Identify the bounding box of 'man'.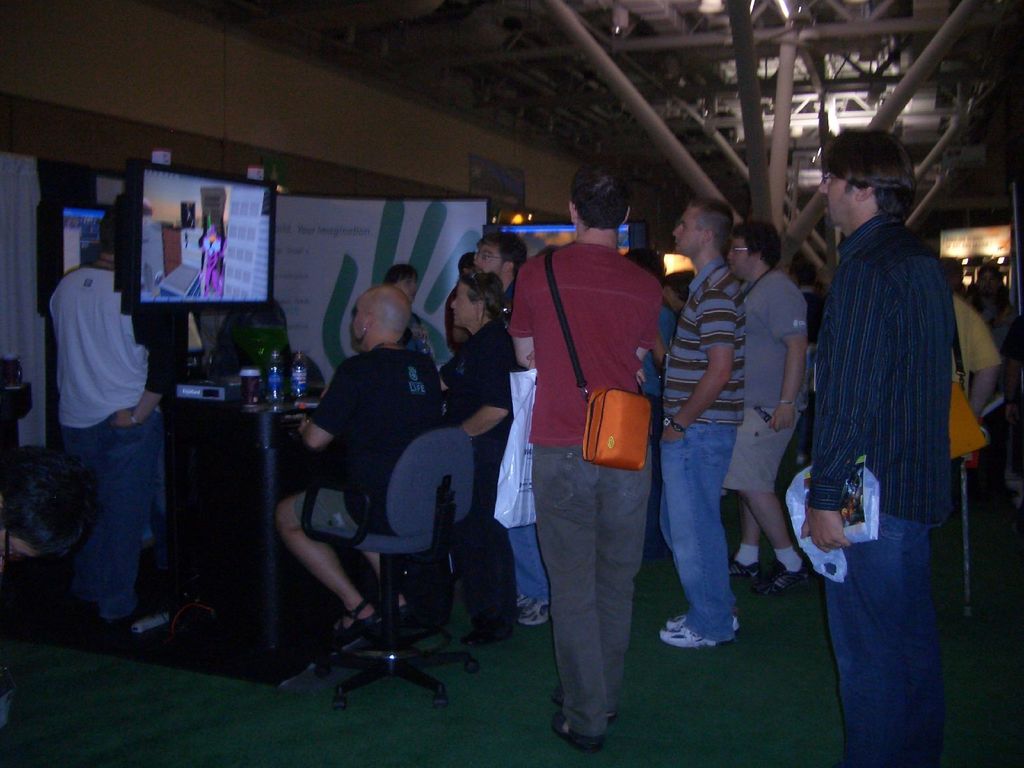
[left=800, top=127, right=953, bottom=767].
